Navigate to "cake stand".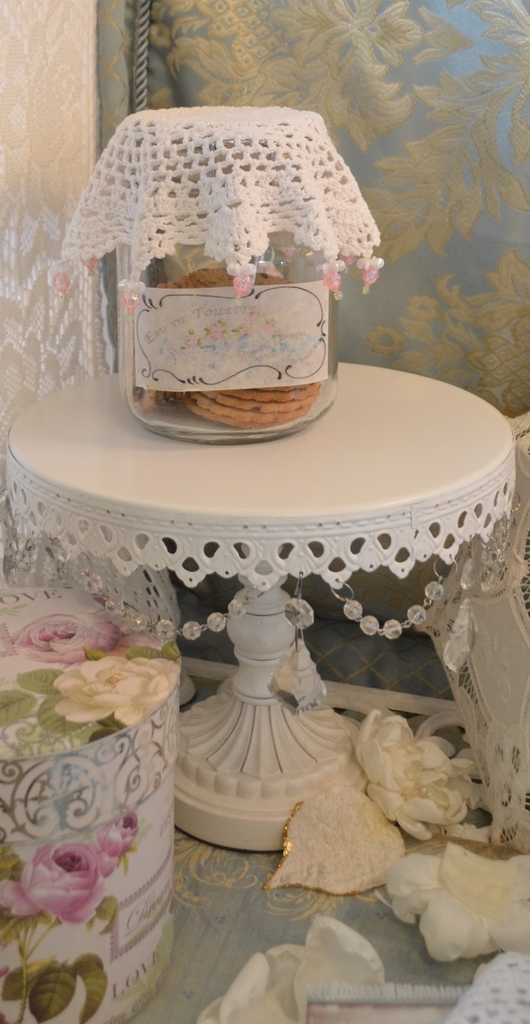
Navigation target: region(0, 363, 516, 851).
